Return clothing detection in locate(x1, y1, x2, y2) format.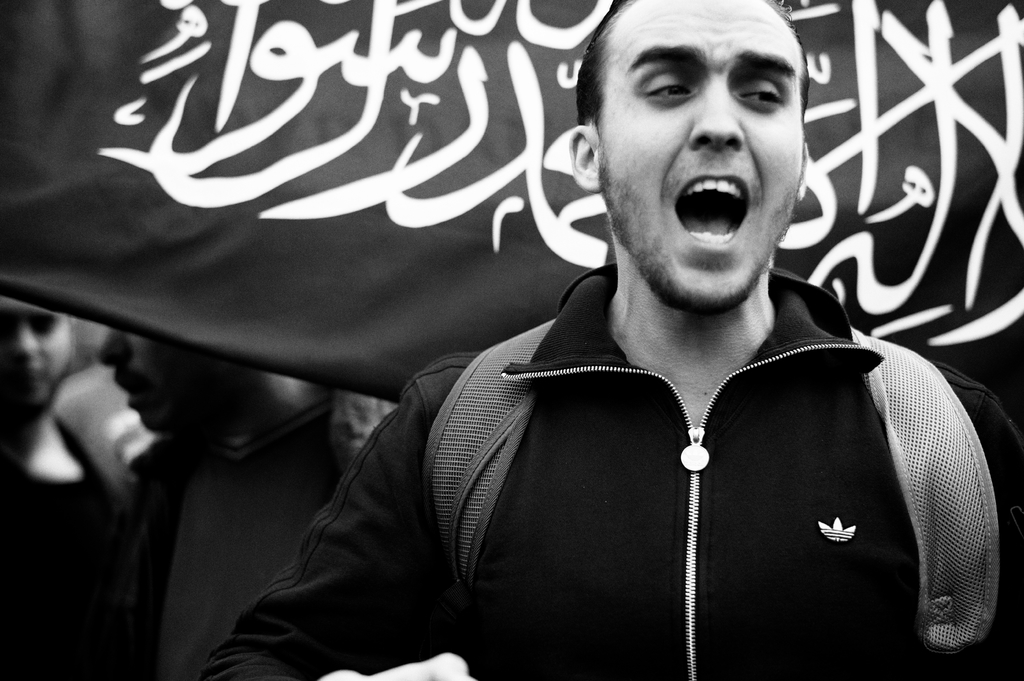
locate(236, 146, 1023, 676).
